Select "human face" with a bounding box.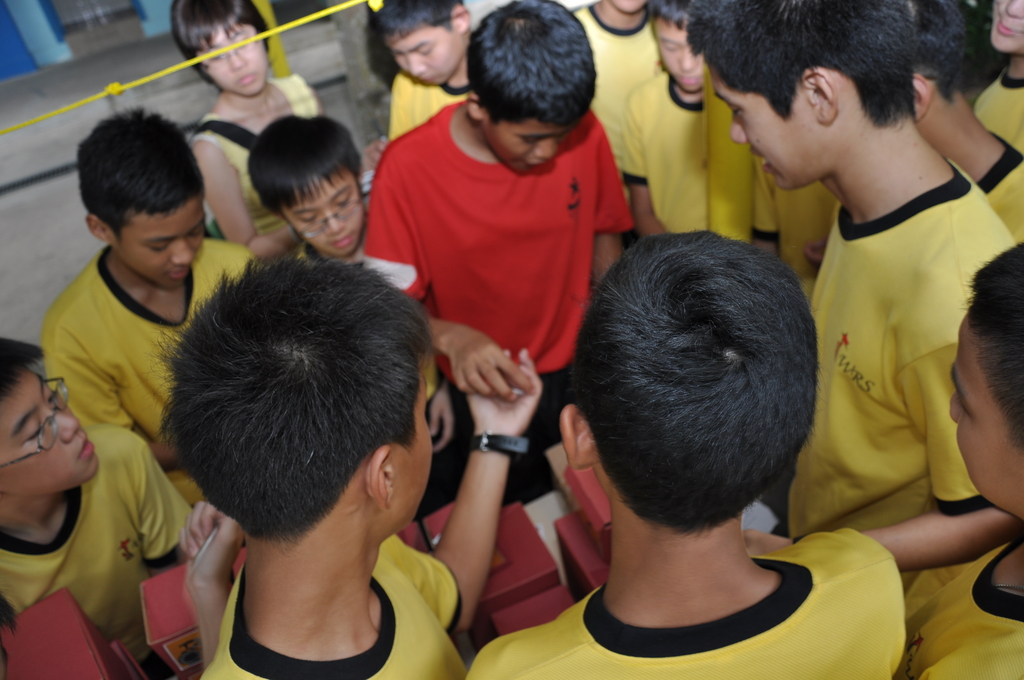
BBox(0, 368, 98, 494).
